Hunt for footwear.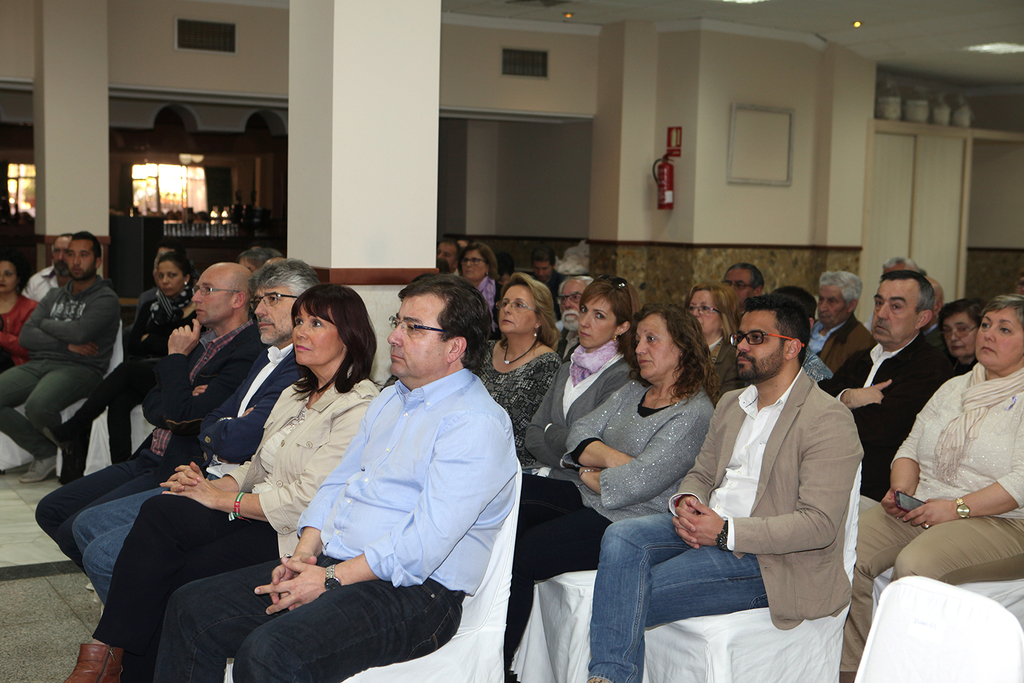
Hunted down at [x1=65, y1=636, x2=128, y2=682].
